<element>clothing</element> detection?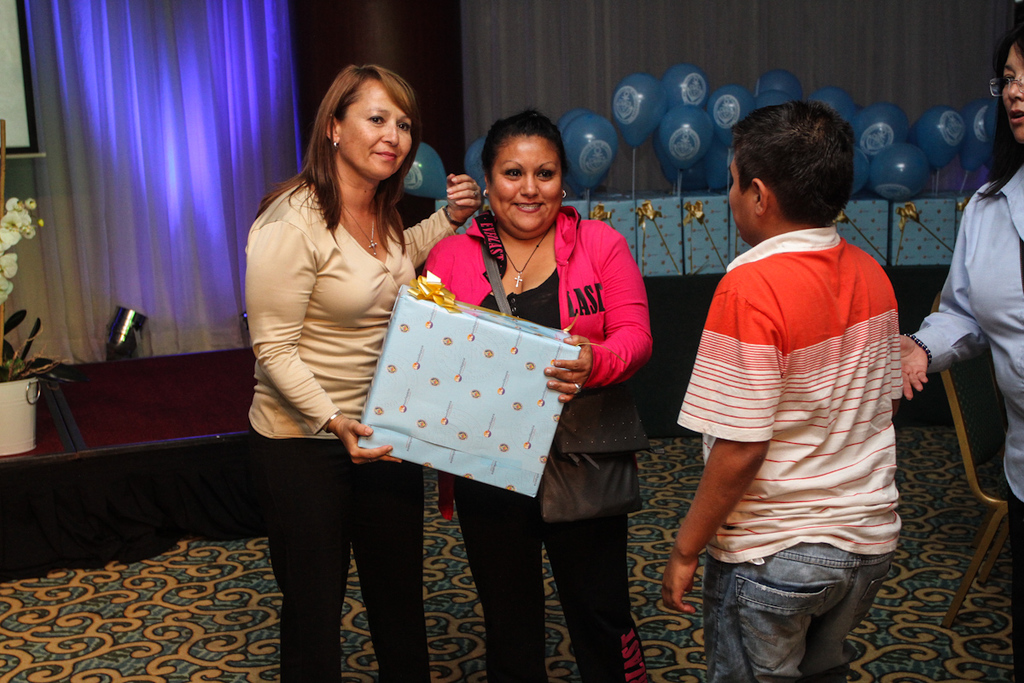
(left=914, top=166, right=1023, bottom=682)
